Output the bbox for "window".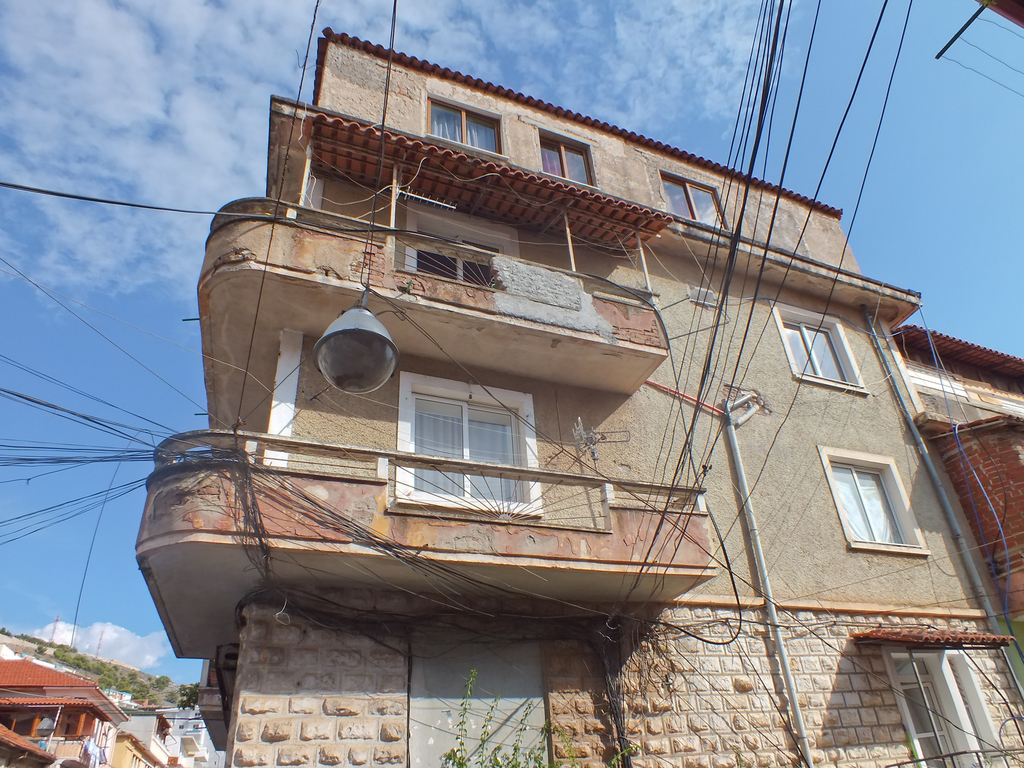
locate(895, 651, 1007, 767).
